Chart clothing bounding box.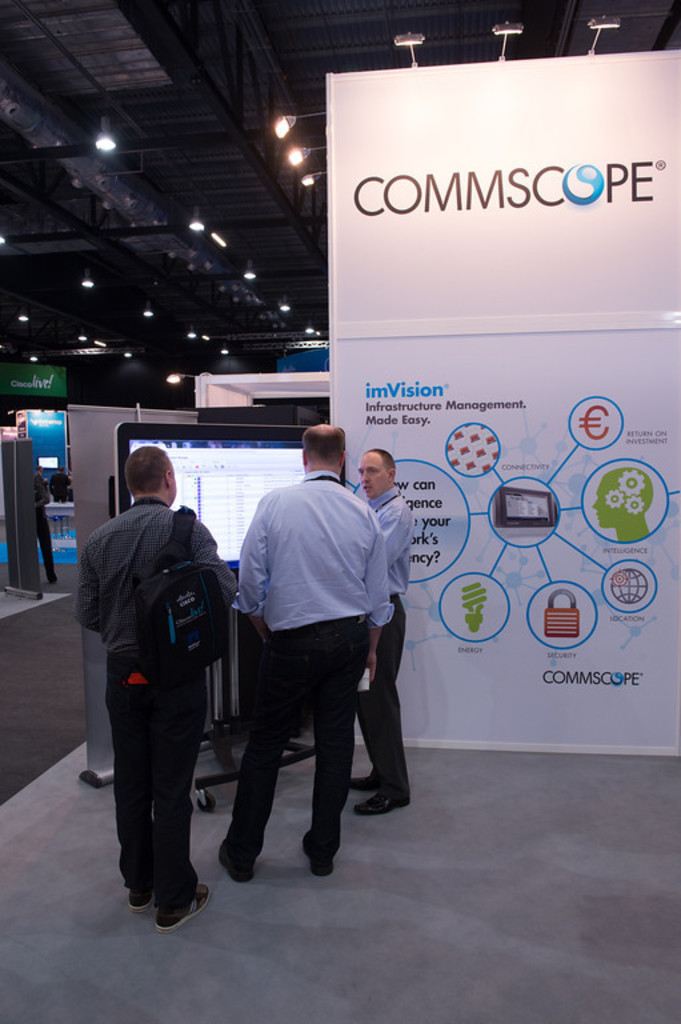
Charted: 76:451:239:909.
